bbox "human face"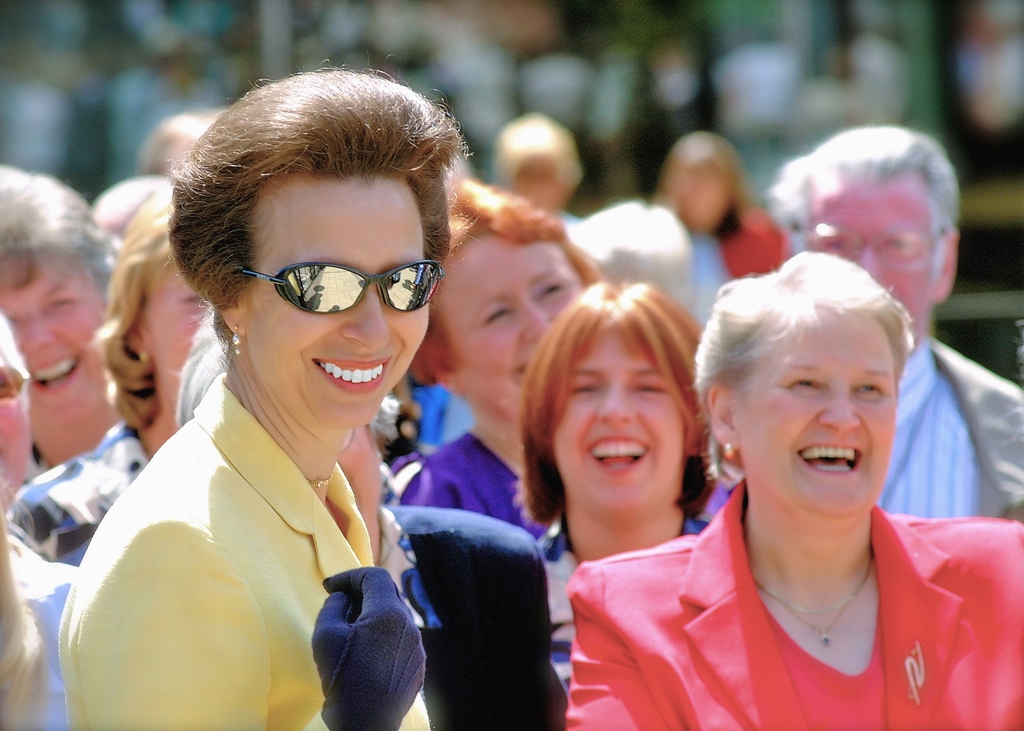
left=437, top=232, right=582, bottom=426
